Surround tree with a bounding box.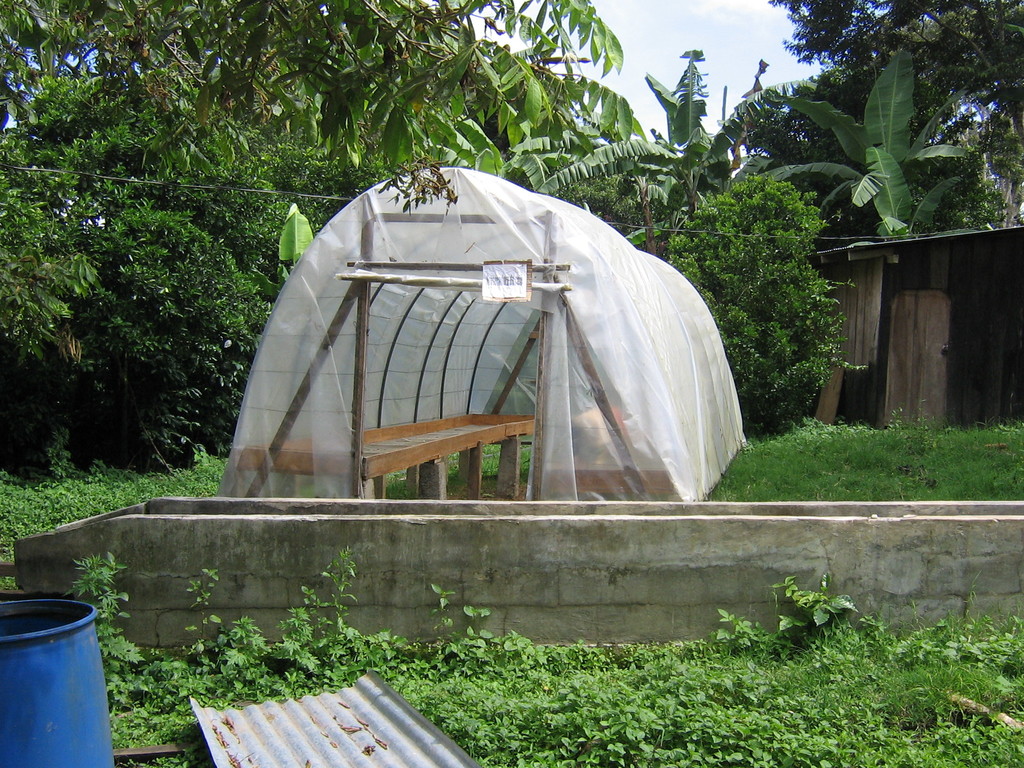
(745, 45, 984, 244).
